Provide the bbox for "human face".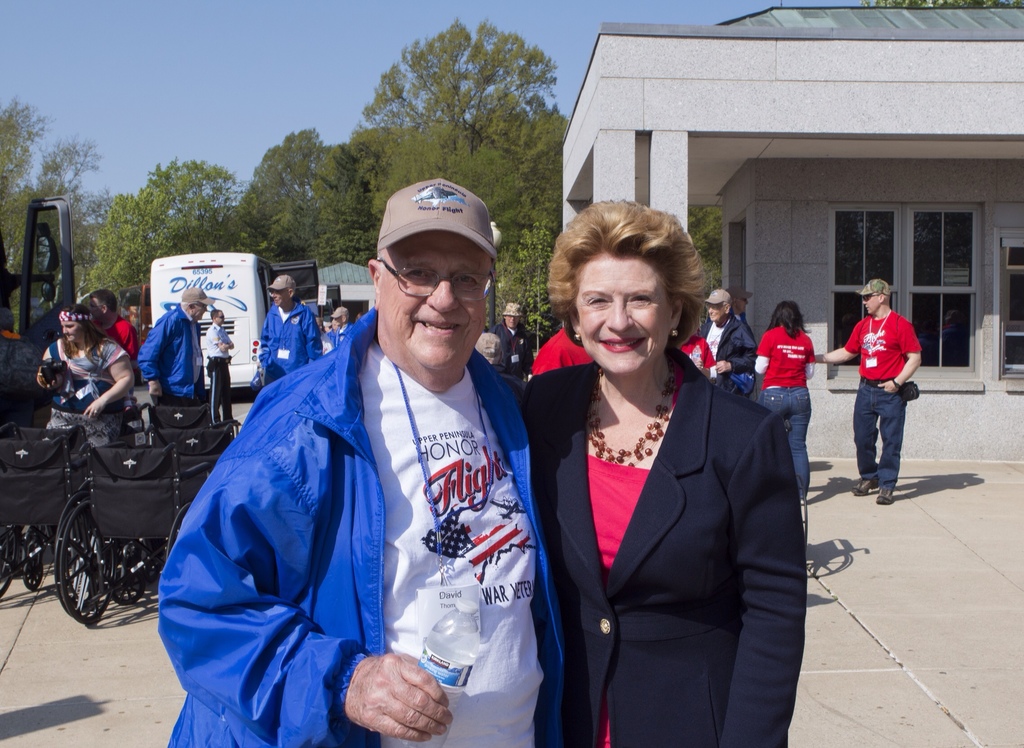
[274, 294, 288, 310].
